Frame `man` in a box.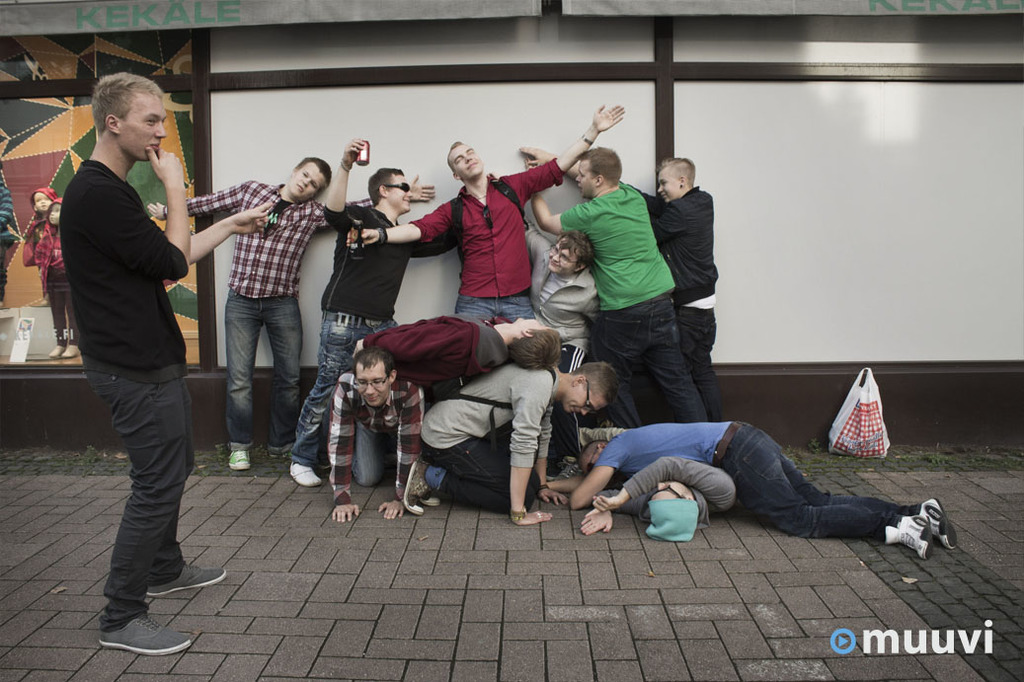
289:134:454:487.
